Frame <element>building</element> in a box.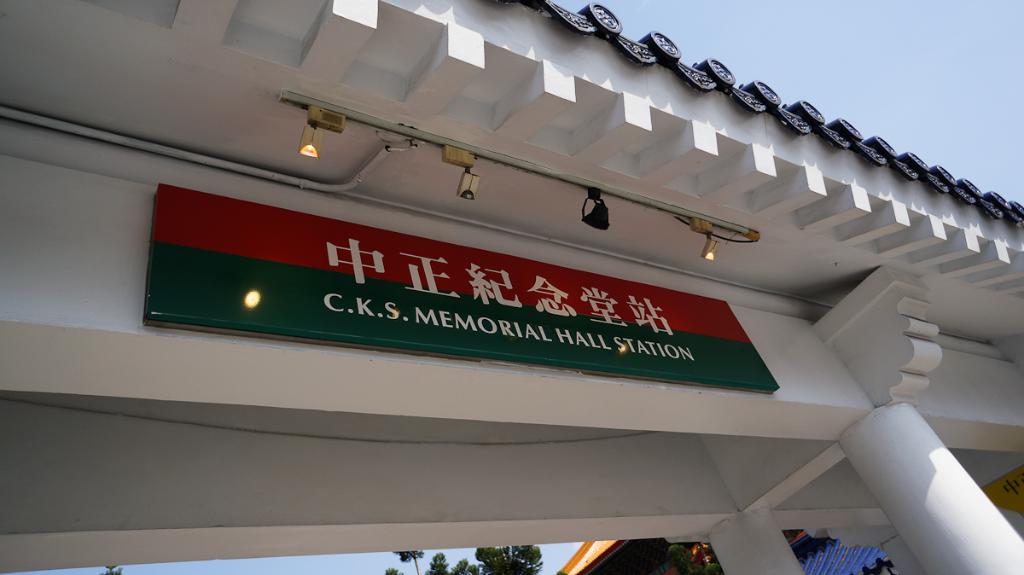
(6,0,1021,574).
